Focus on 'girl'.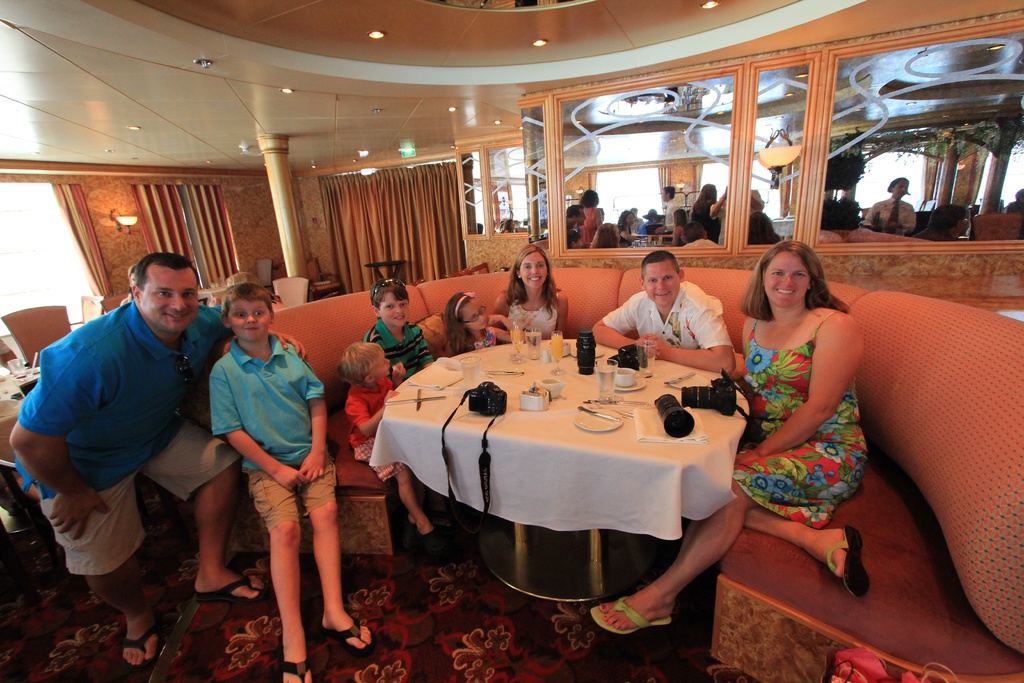
Focused at [339, 342, 435, 537].
